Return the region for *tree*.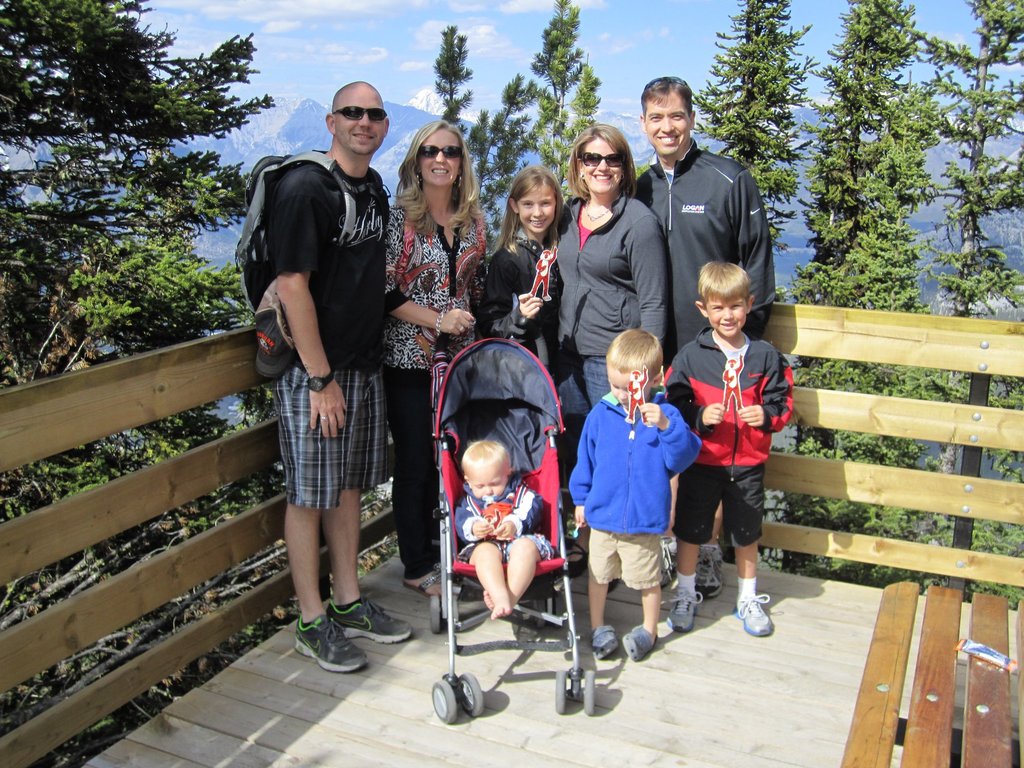
(x1=0, y1=0, x2=288, y2=767).
